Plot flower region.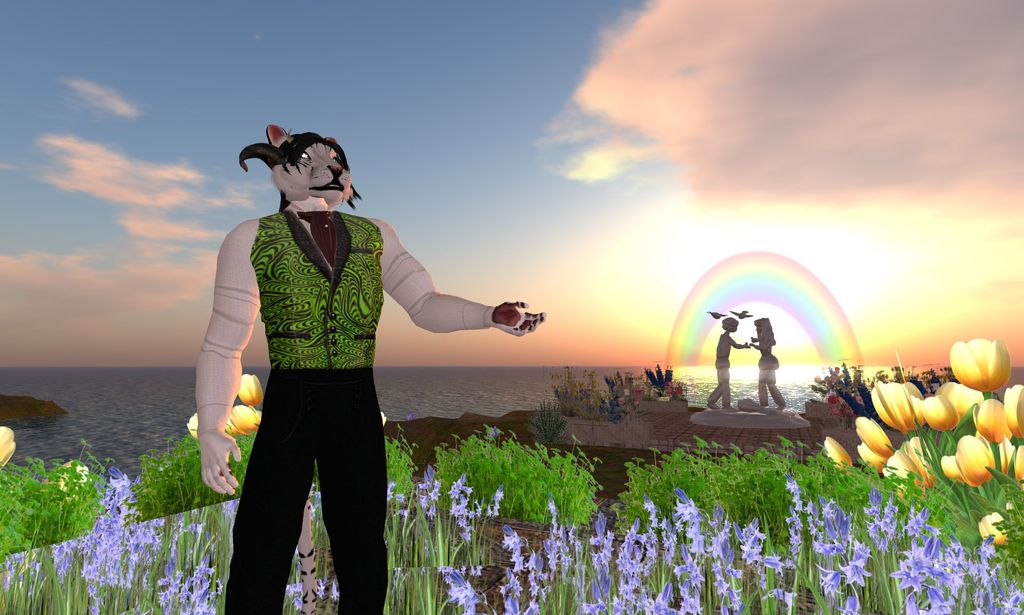
Plotted at [left=973, top=398, right=1005, bottom=443].
